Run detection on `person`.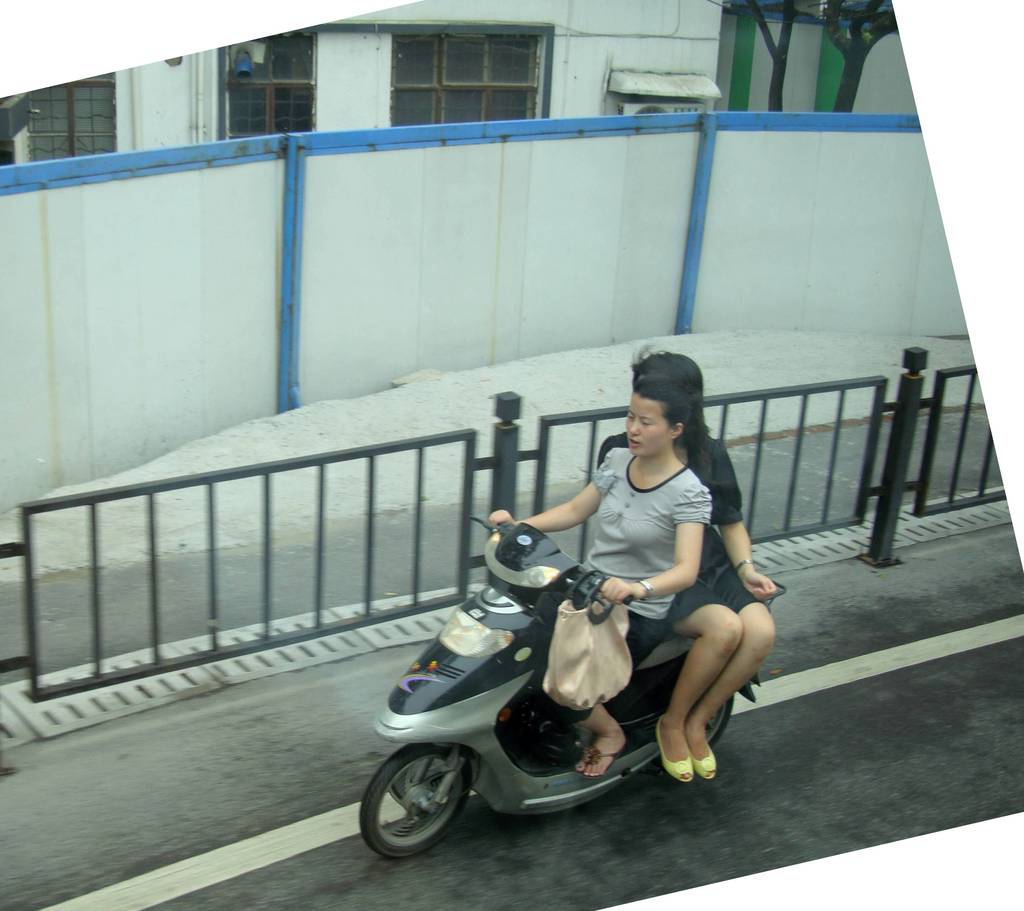
Result: [595, 344, 776, 788].
